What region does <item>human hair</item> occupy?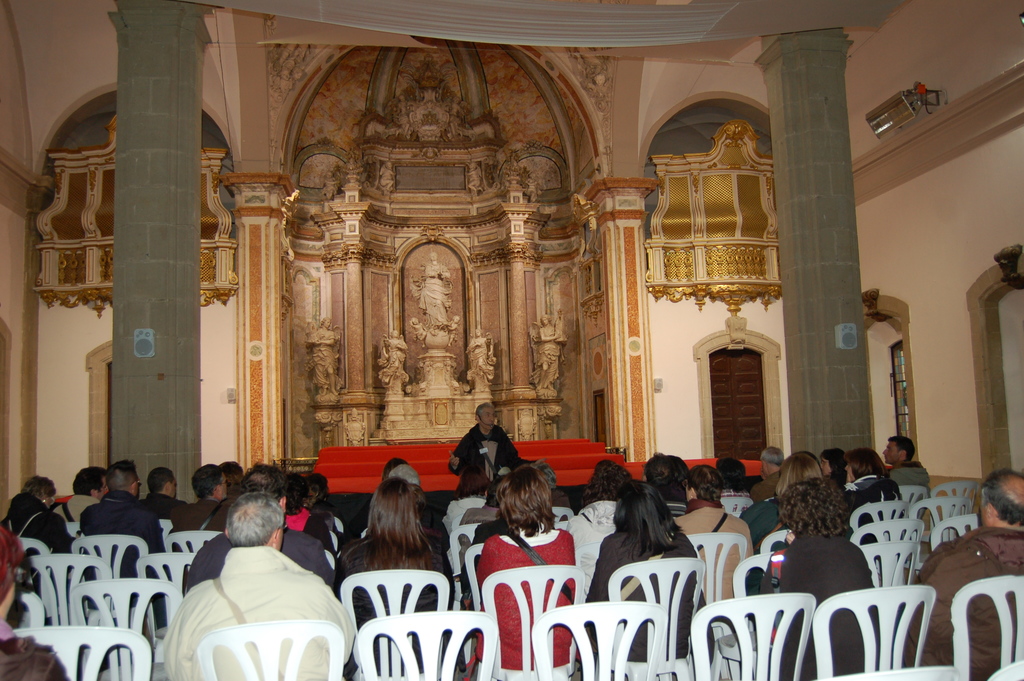
box(109, 459, 141, 491).
